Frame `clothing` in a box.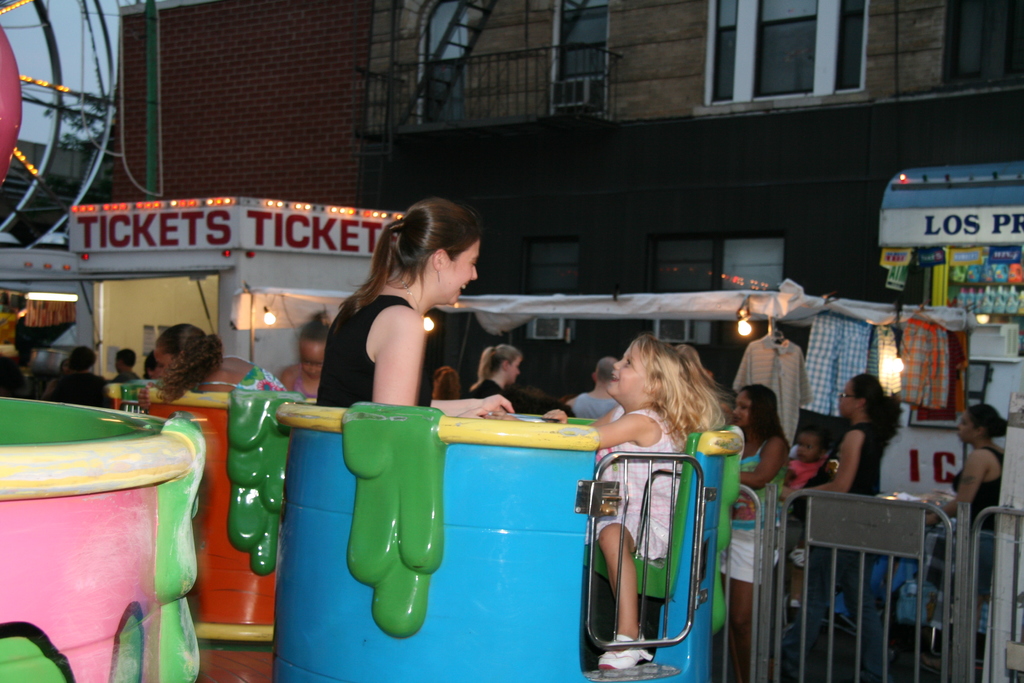
(left=469, top=372, right=577, bottom=416).
